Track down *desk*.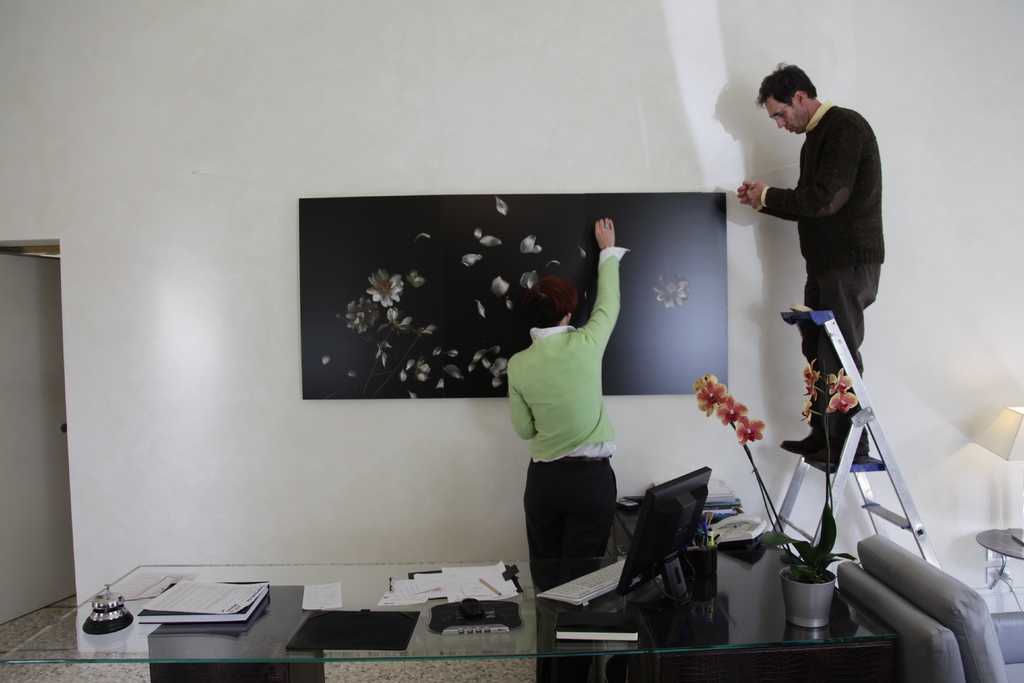
Tracked to 3 566 900 677.
